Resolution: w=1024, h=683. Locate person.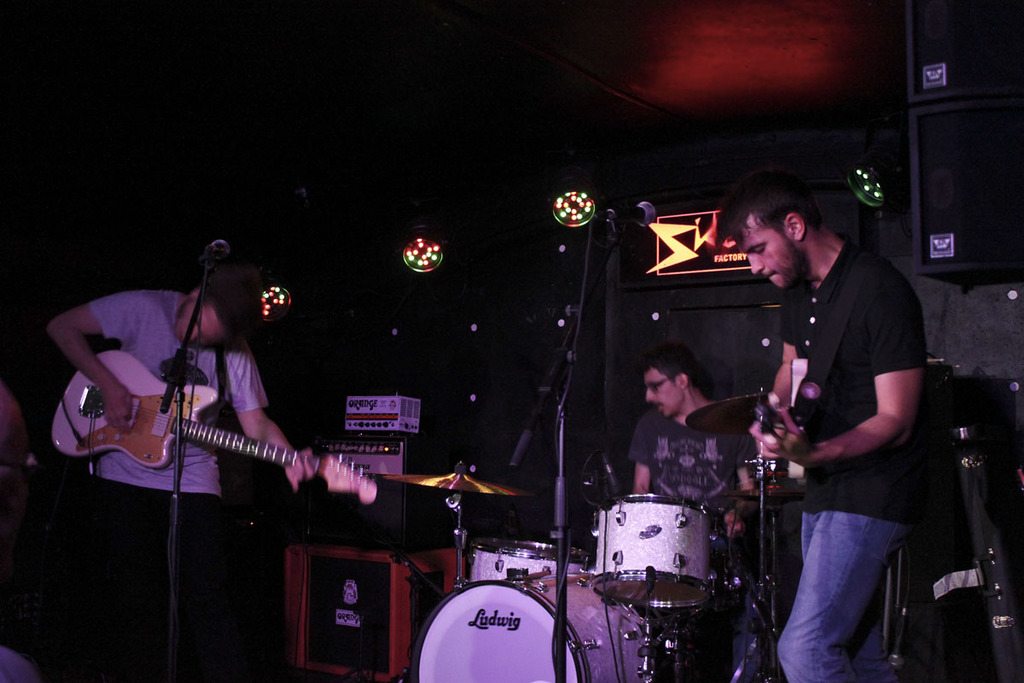
bbox(731, 155, 929, 682).
